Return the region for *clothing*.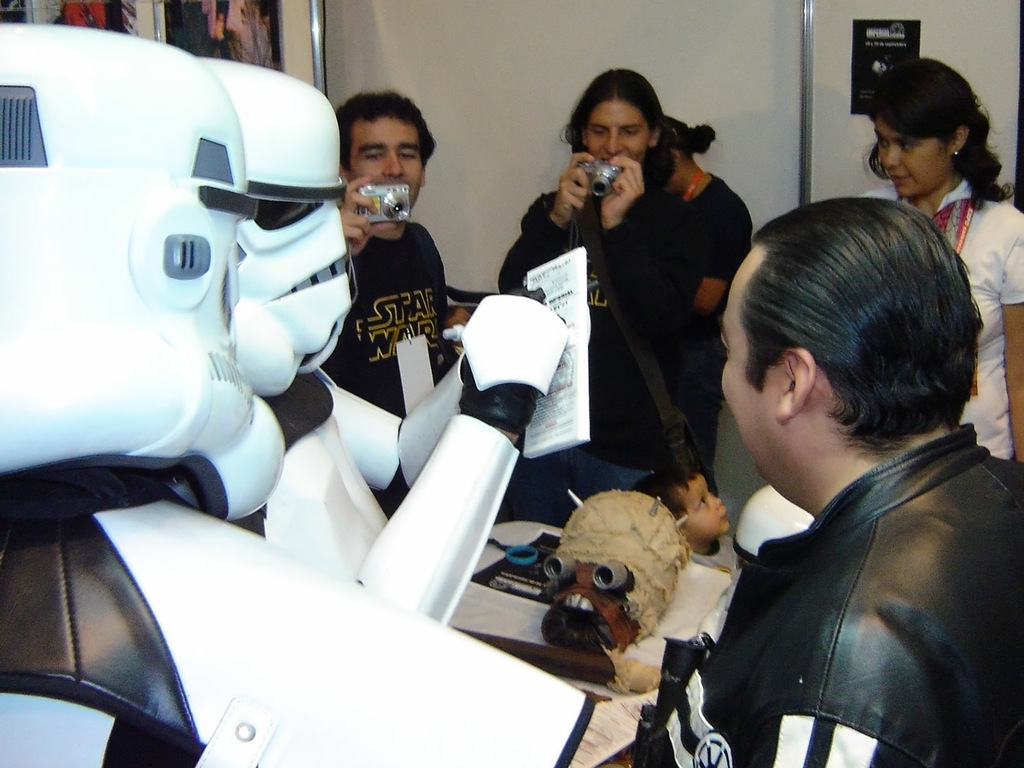
(left=677, top=176, right=771, bottom=479).
